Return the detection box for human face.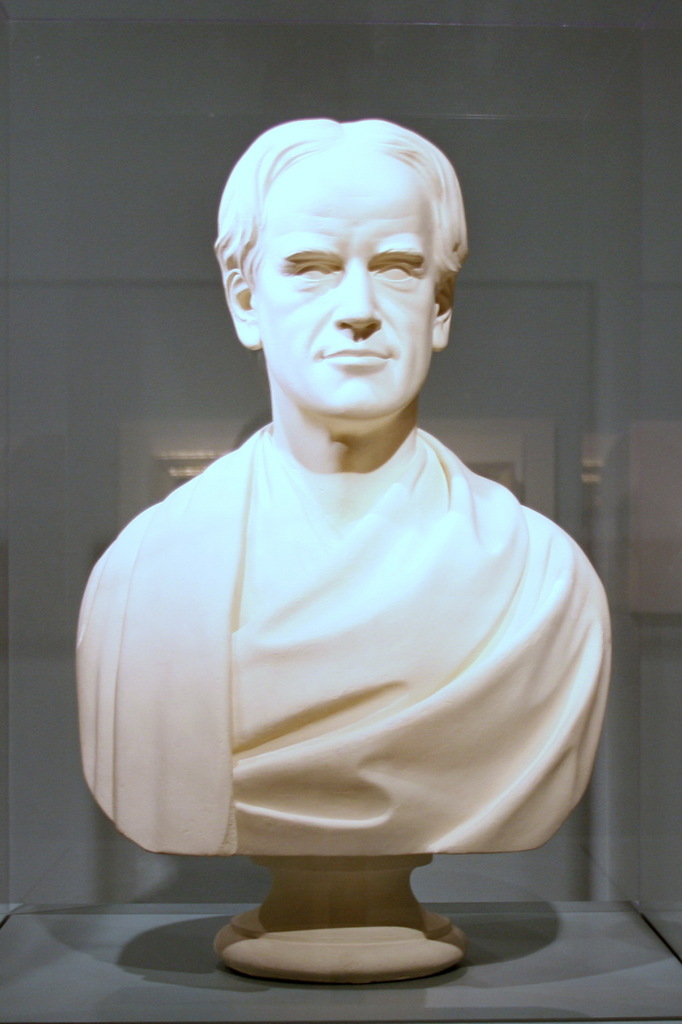
x1=250 y1=152 x2=420 y2=438.
